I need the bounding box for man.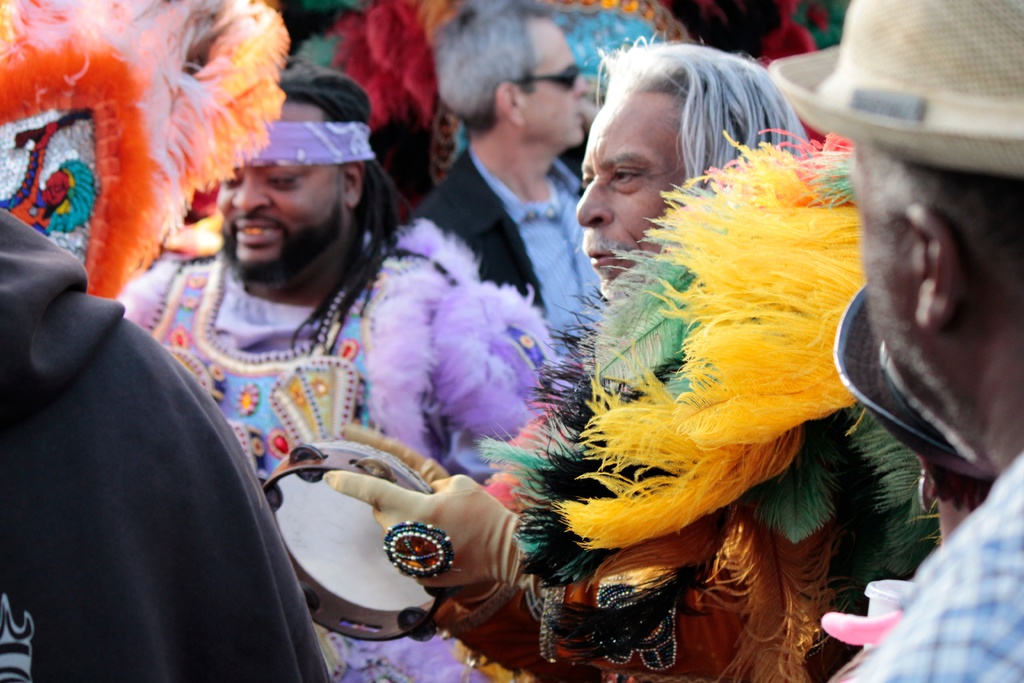
Here it is: (772,0,1023,681).
